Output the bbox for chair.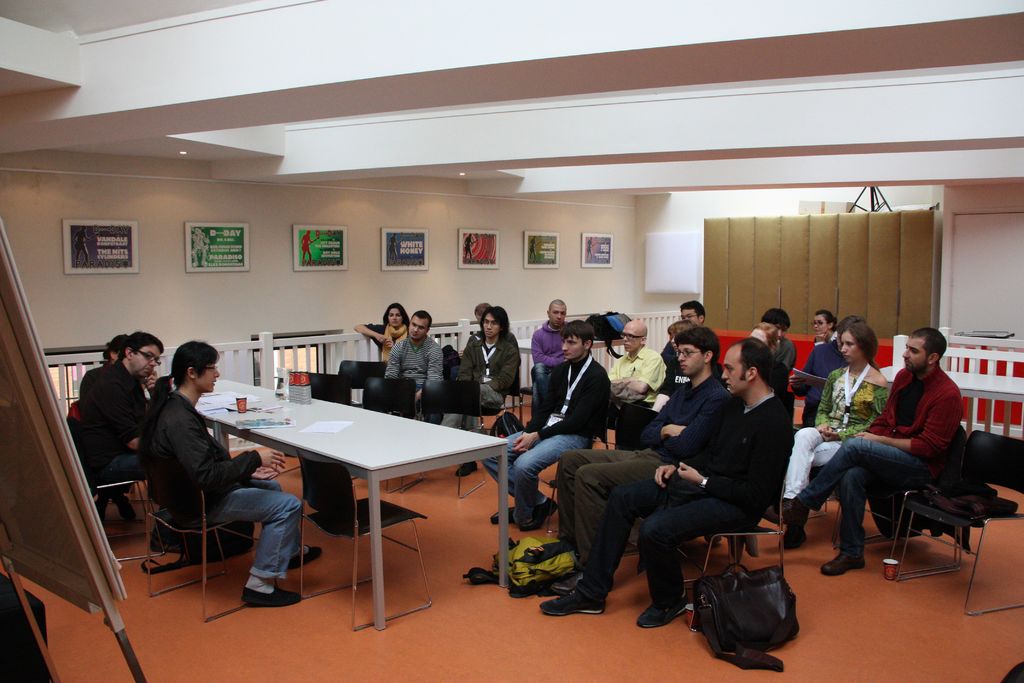
pyautogui.locateOnScreen(358, 379, 421, 495).
